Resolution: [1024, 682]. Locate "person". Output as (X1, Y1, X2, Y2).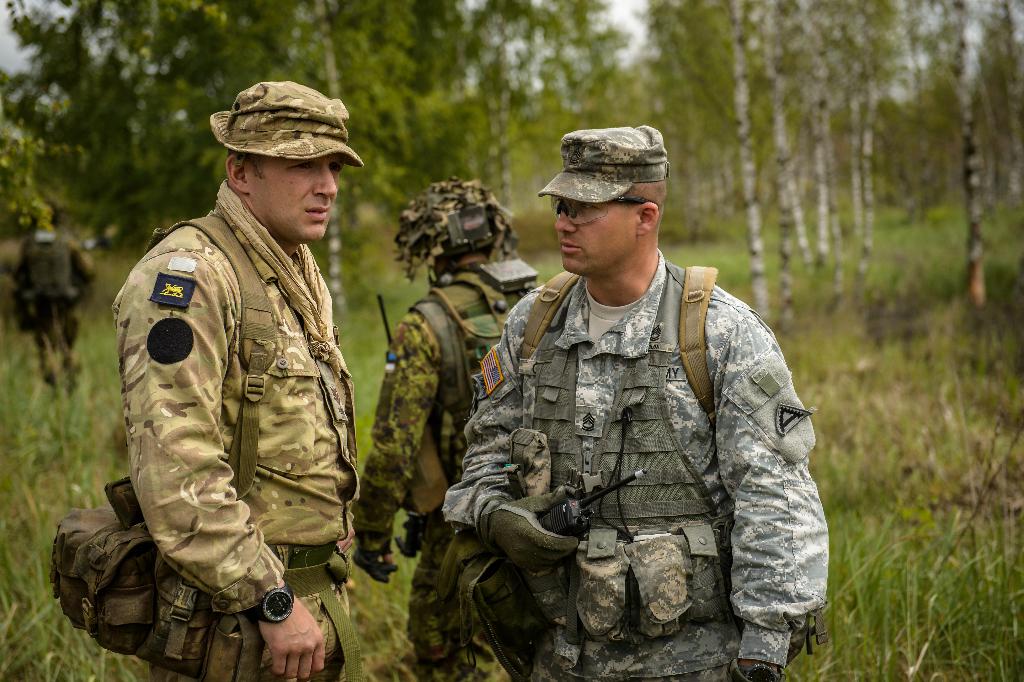
(354, 178, 544, 681).
